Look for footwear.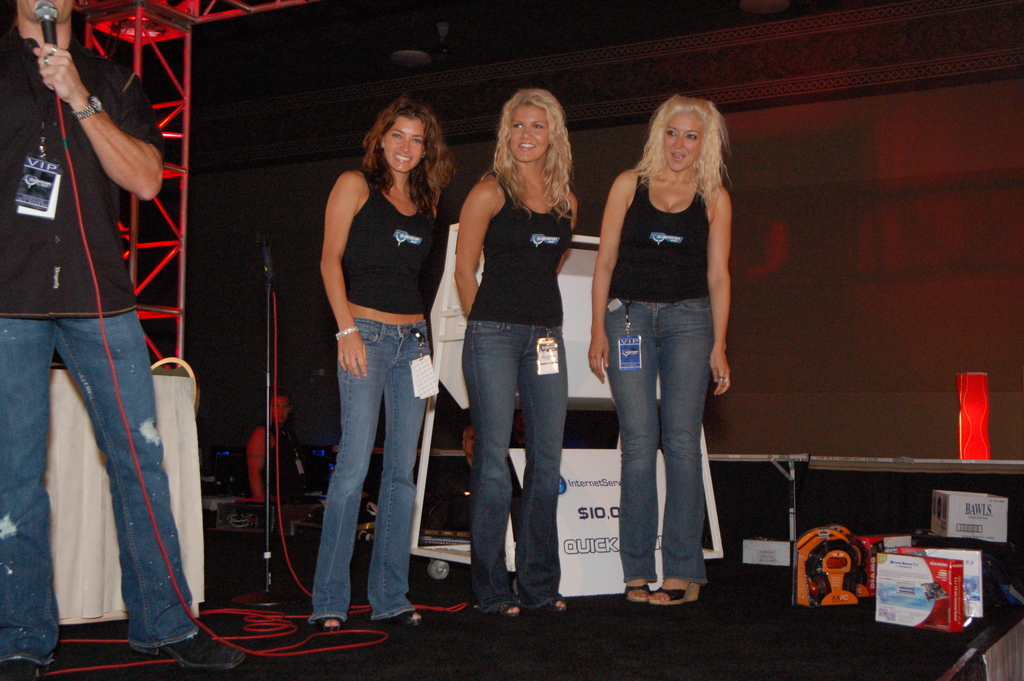
Found: box(0, 660, 51, 680).
